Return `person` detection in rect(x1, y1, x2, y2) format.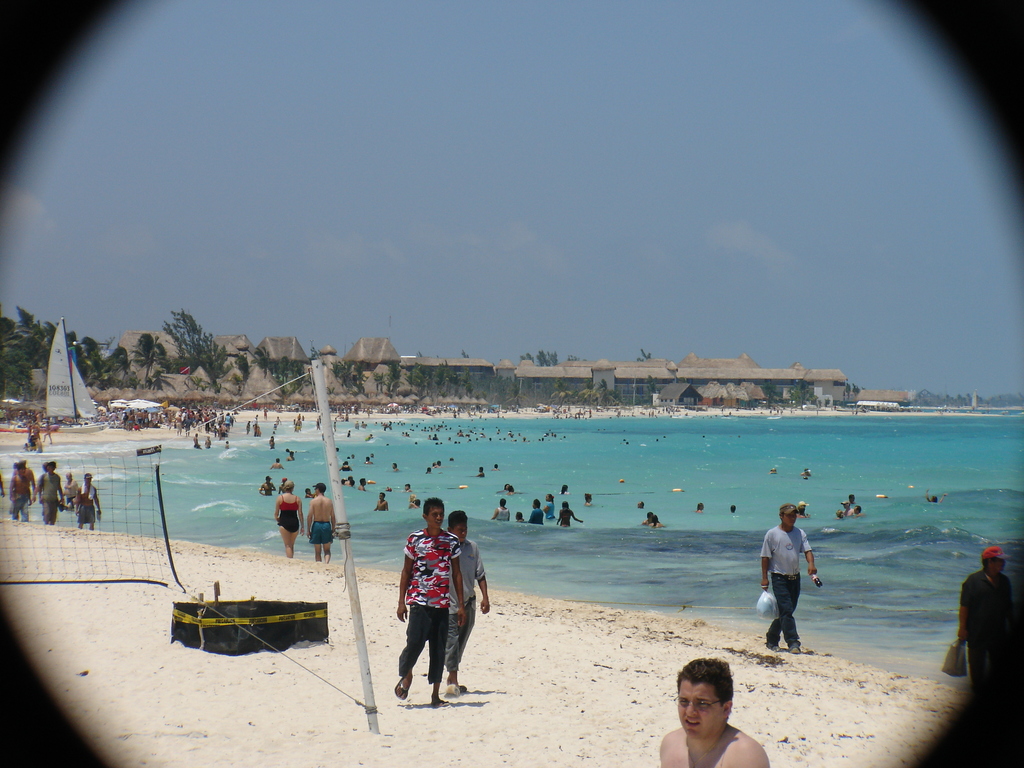
rect(277, 478, 289, 492).
